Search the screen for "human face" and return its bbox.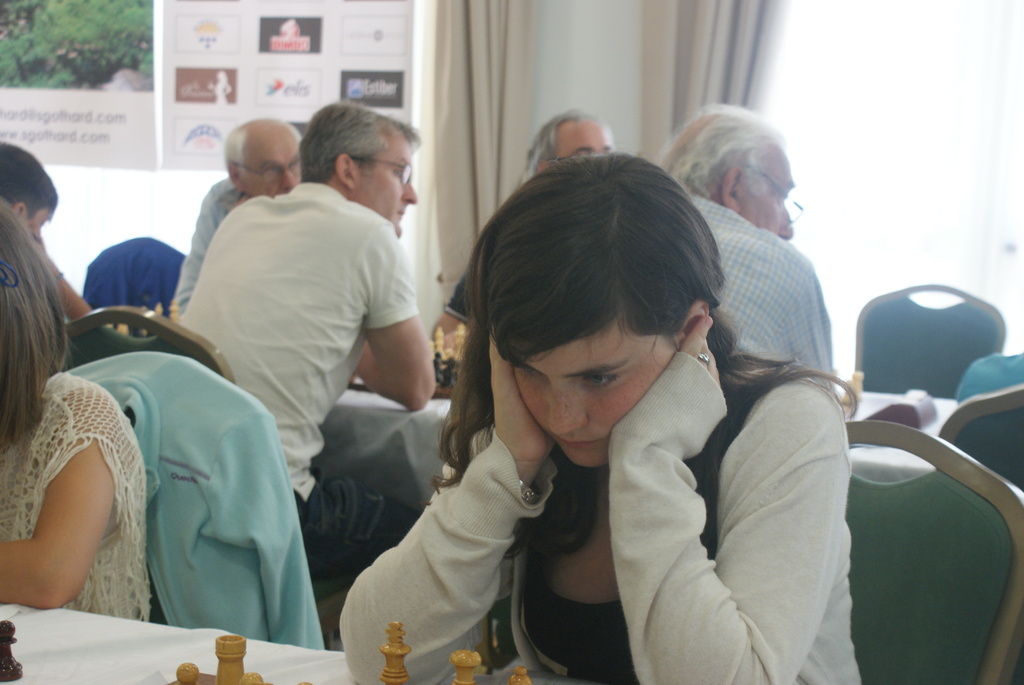
Found: Rect(558, 118, 605, 159).
